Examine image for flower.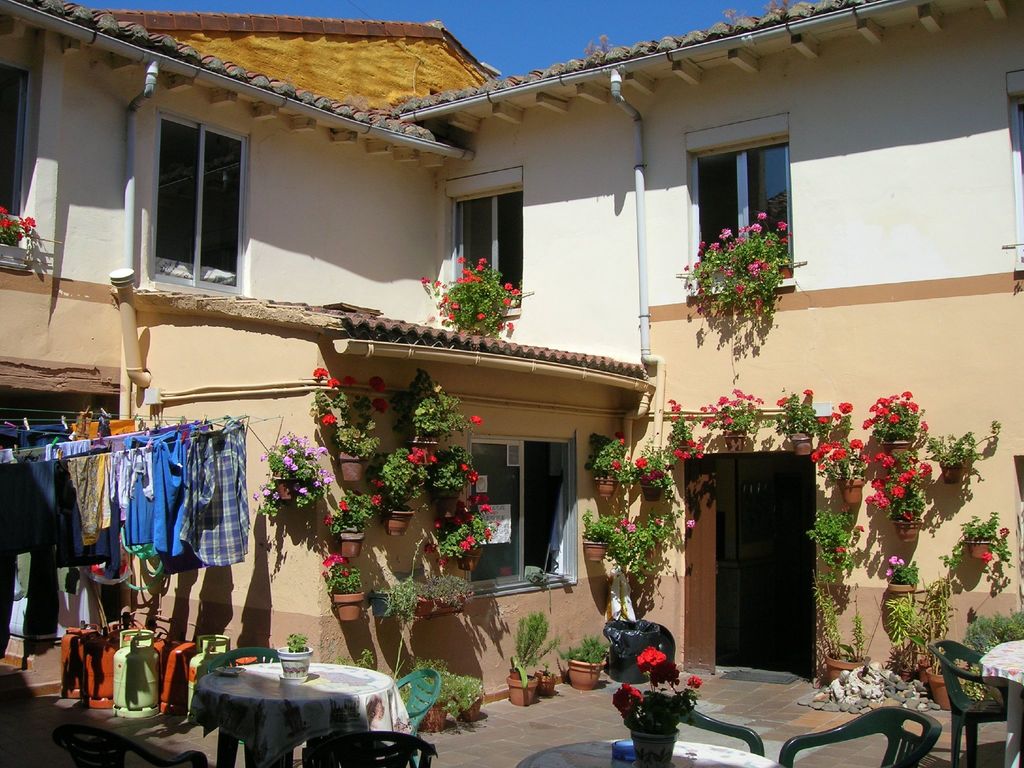
Examination result: 479,503,488,512.
